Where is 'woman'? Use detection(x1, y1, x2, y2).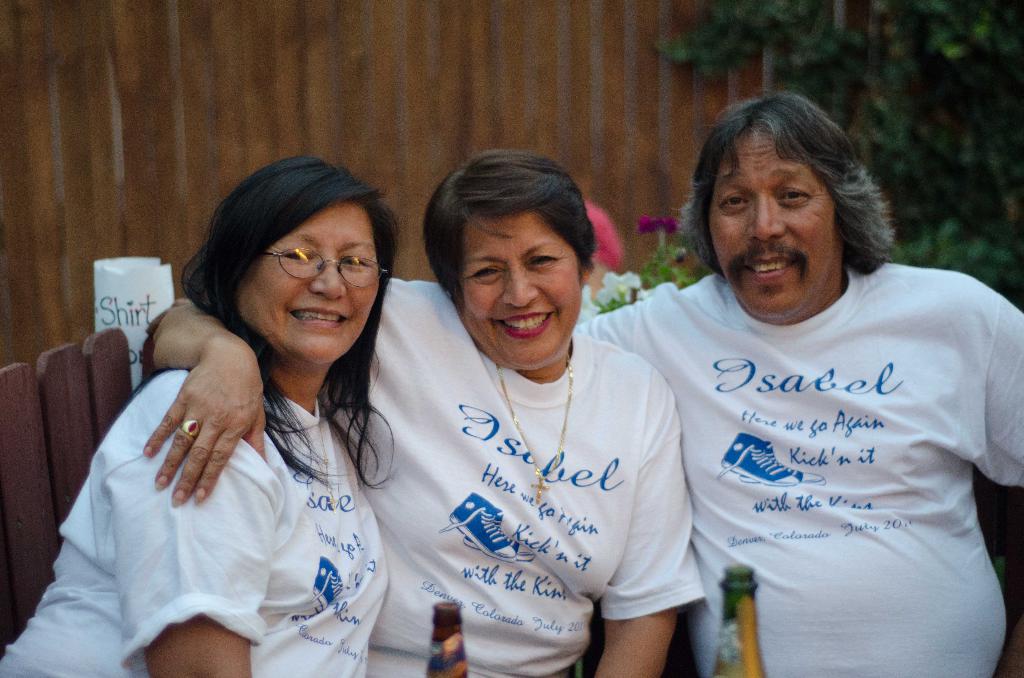
detection(147, 150, 679, 674).
